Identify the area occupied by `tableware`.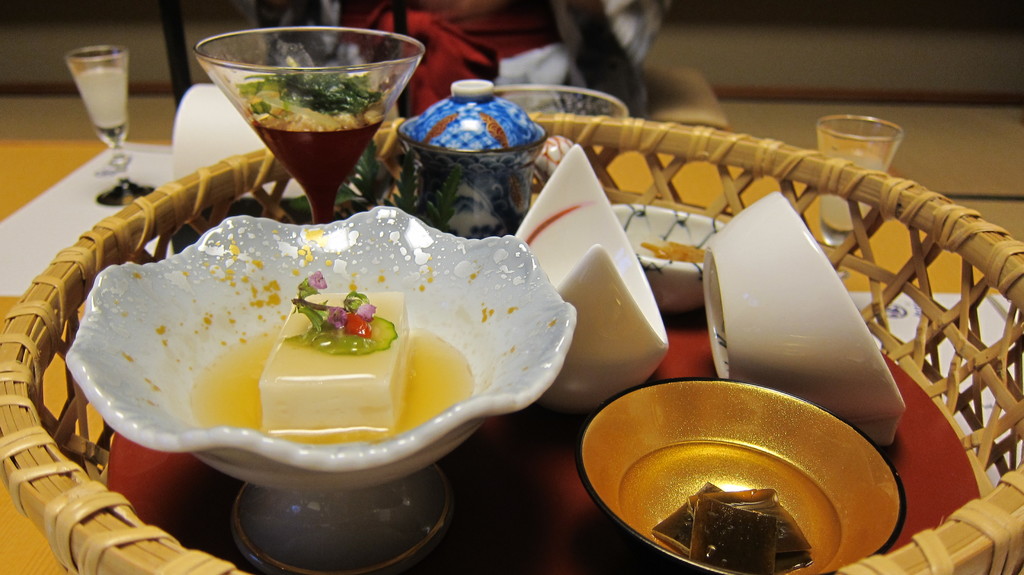
Area: left=192, top=26, right=428, bottom=225.
